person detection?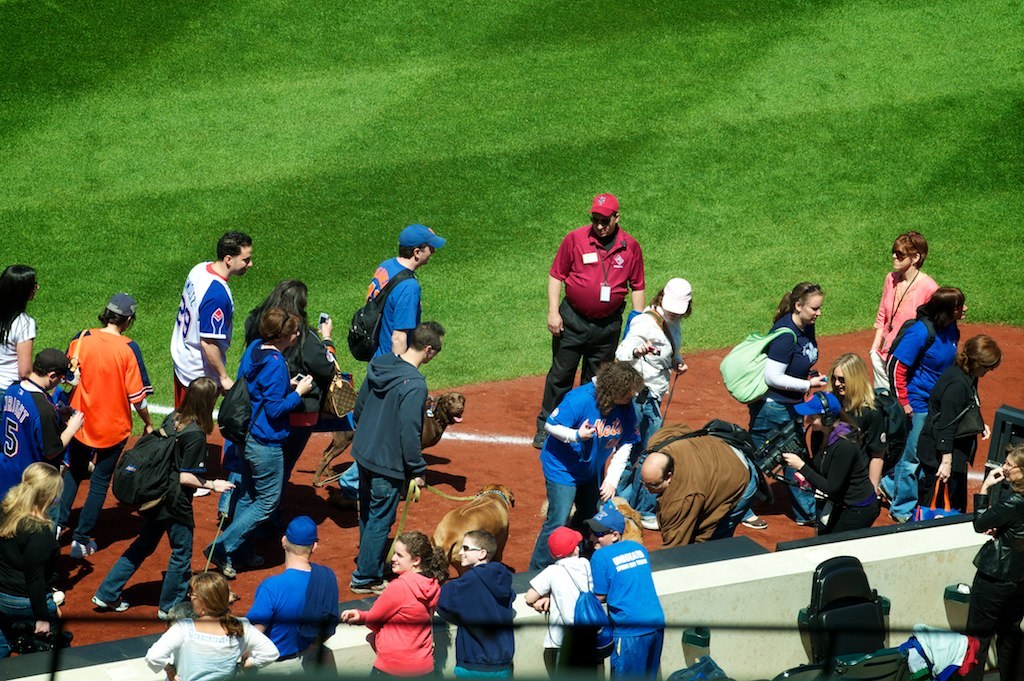
crop(808, 355, 884, 494)
